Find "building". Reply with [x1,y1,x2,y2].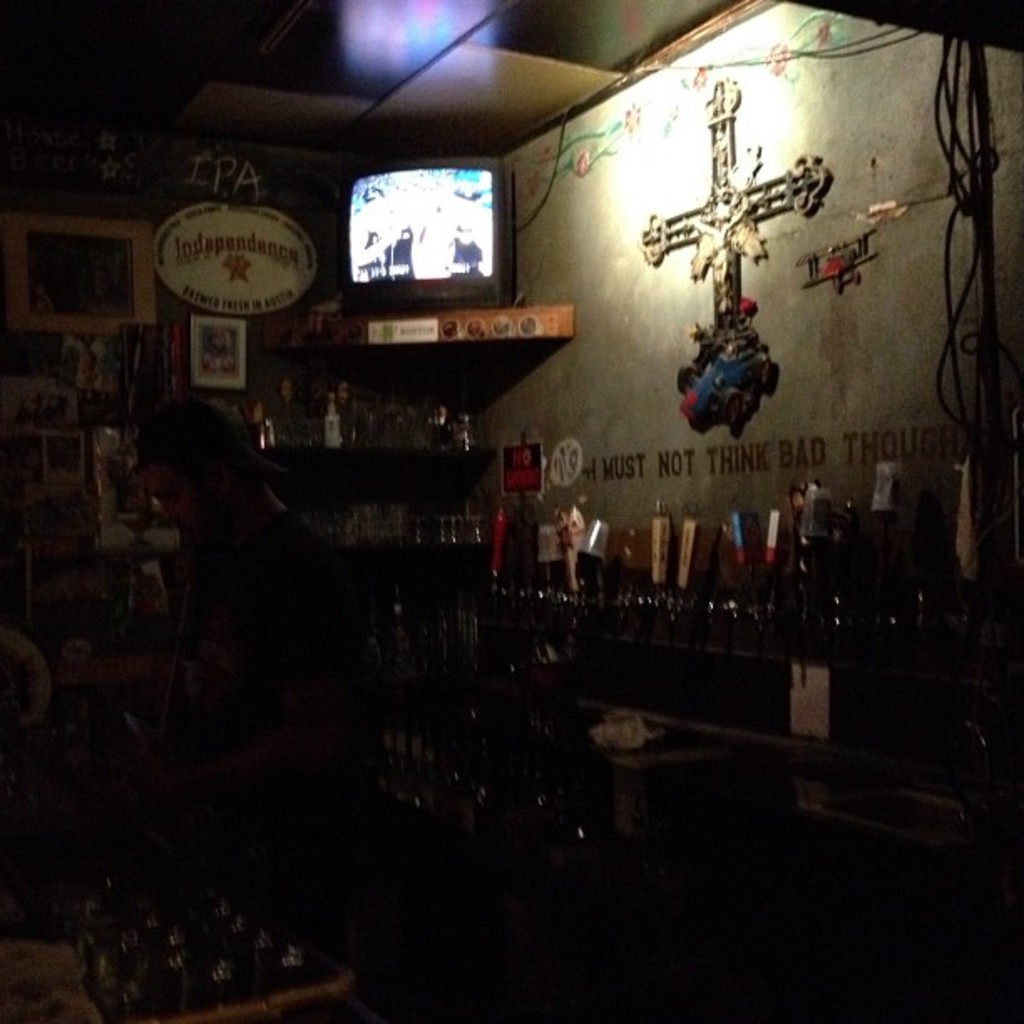
[0,0,1022,1022].
